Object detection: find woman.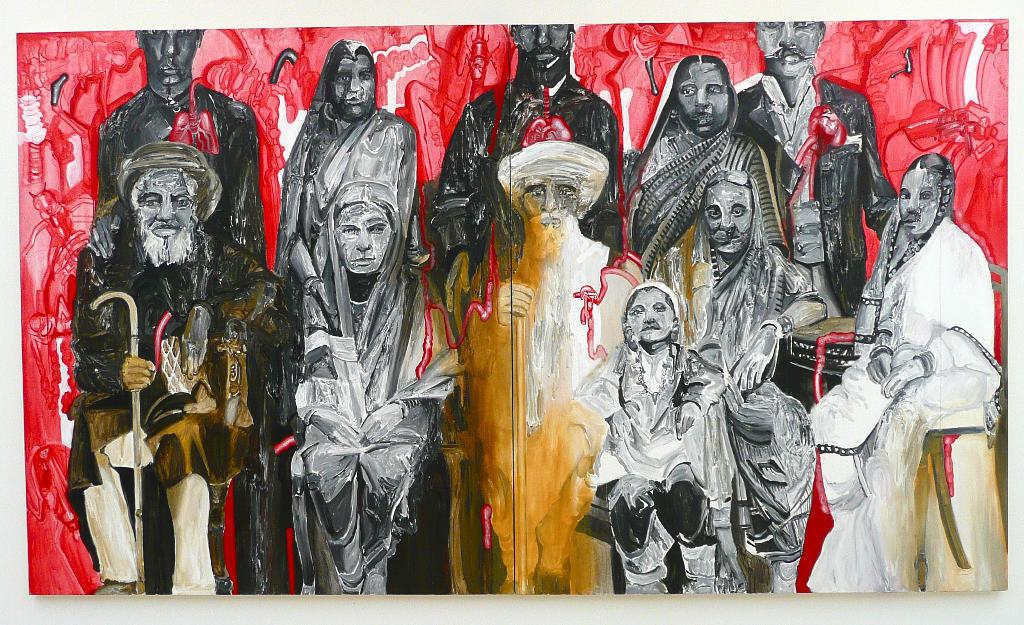
left=623, top=51, right=791, bottom=278.
